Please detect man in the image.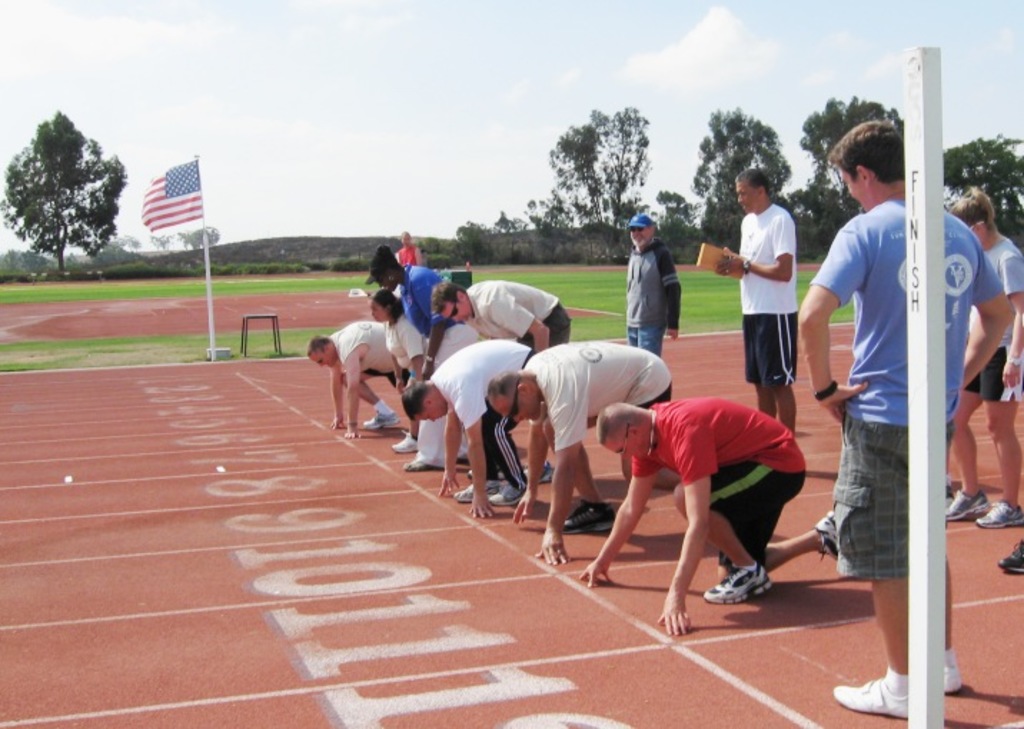
pyautogui.locateOnScreen(715, 164, 804, 439).
